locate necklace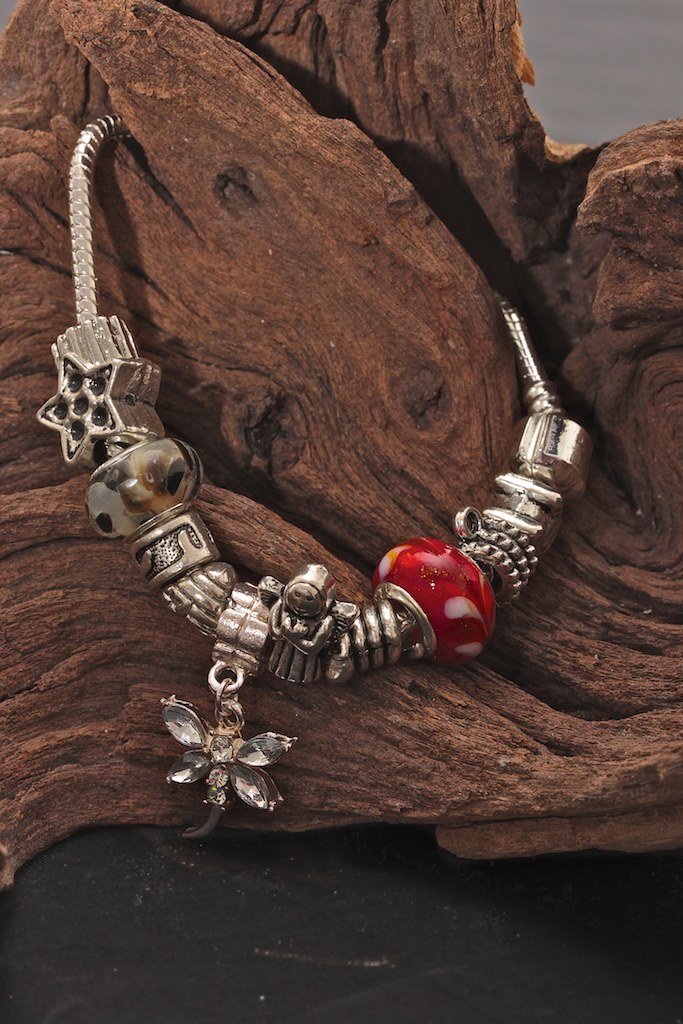
[left=60, top=54, right=577, bottom=780]
